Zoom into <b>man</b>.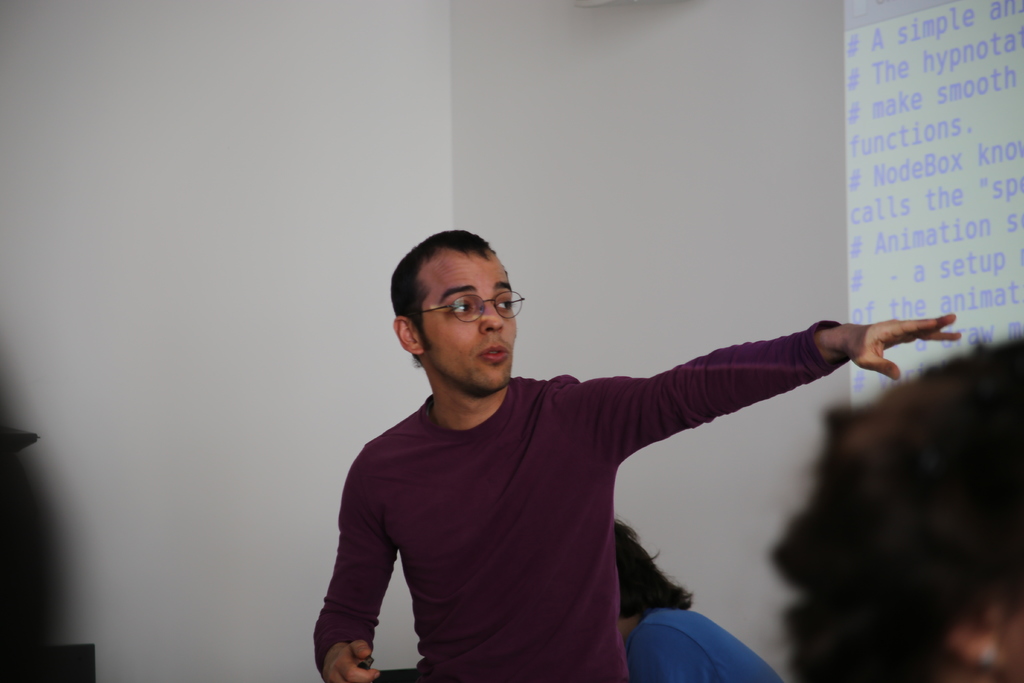
Zoom target: <bbox>614, 513, 778, 682</bbox>.
